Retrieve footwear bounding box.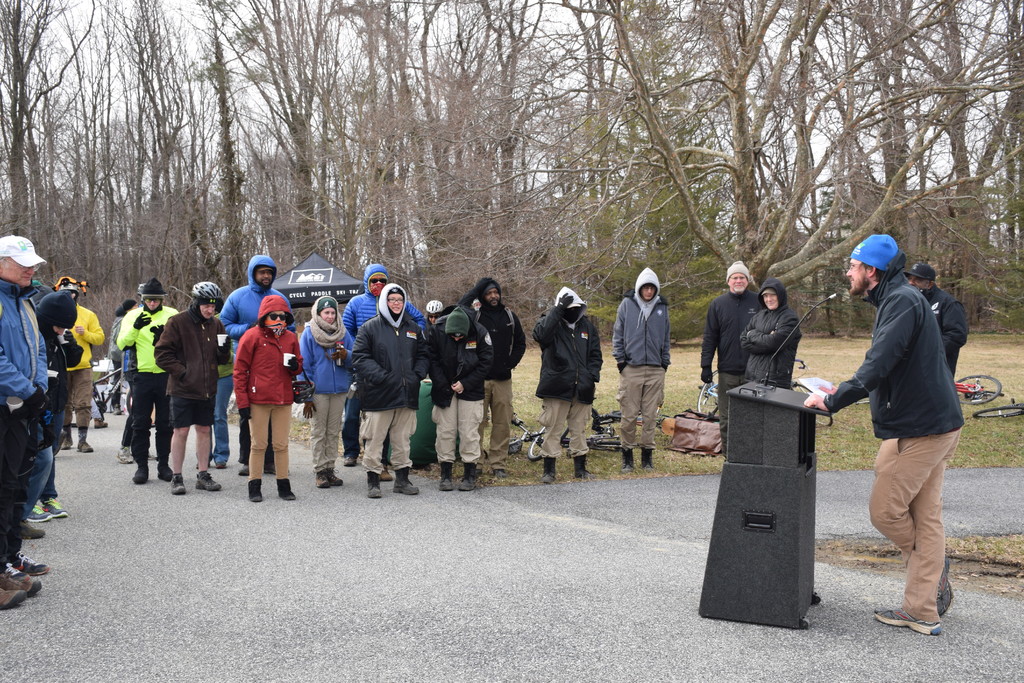
Bounding box: region(328, 469, 342, 488).
